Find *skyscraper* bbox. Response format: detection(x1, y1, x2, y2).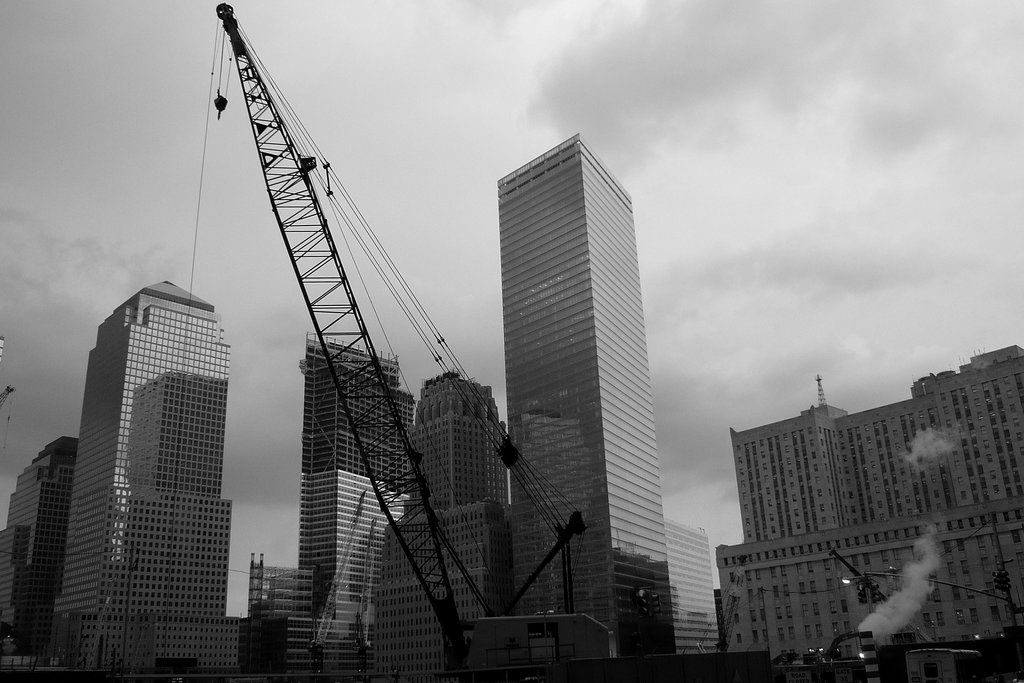
detection(664, 518, 725, 677).
